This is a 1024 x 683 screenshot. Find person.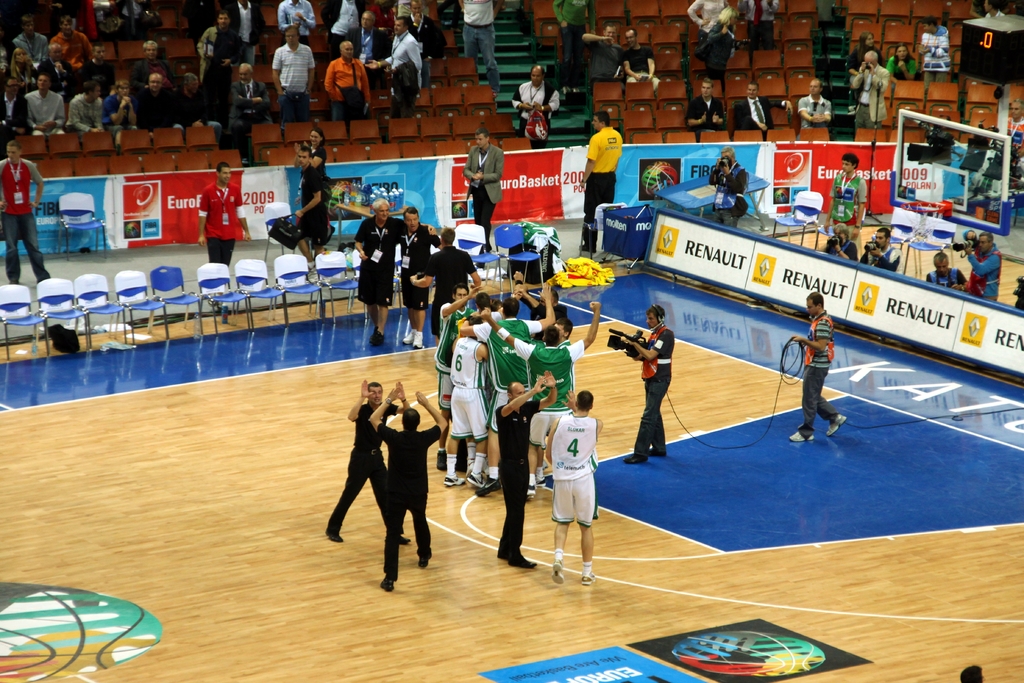
Bounding box: bbox=(459, 124, 502, 258).
